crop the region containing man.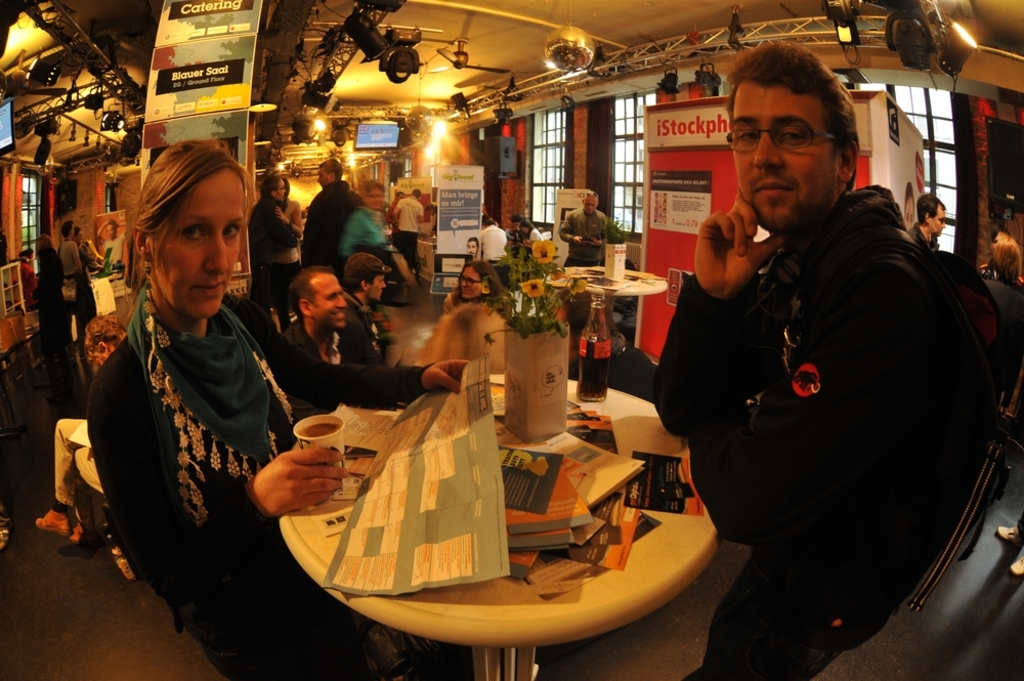
Crop region: (460, 233, 478, 263).
